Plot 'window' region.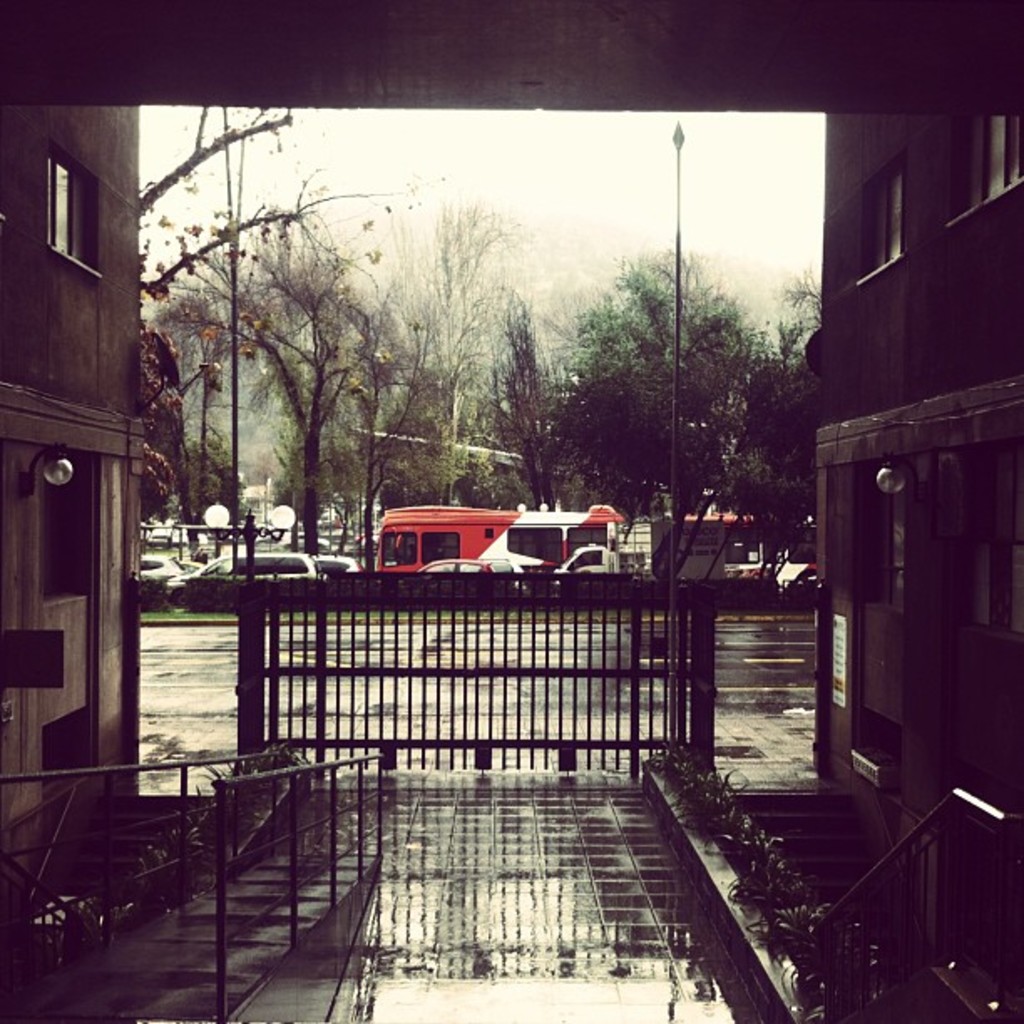
Plotted at select_region(509, 527, 559, 559).
